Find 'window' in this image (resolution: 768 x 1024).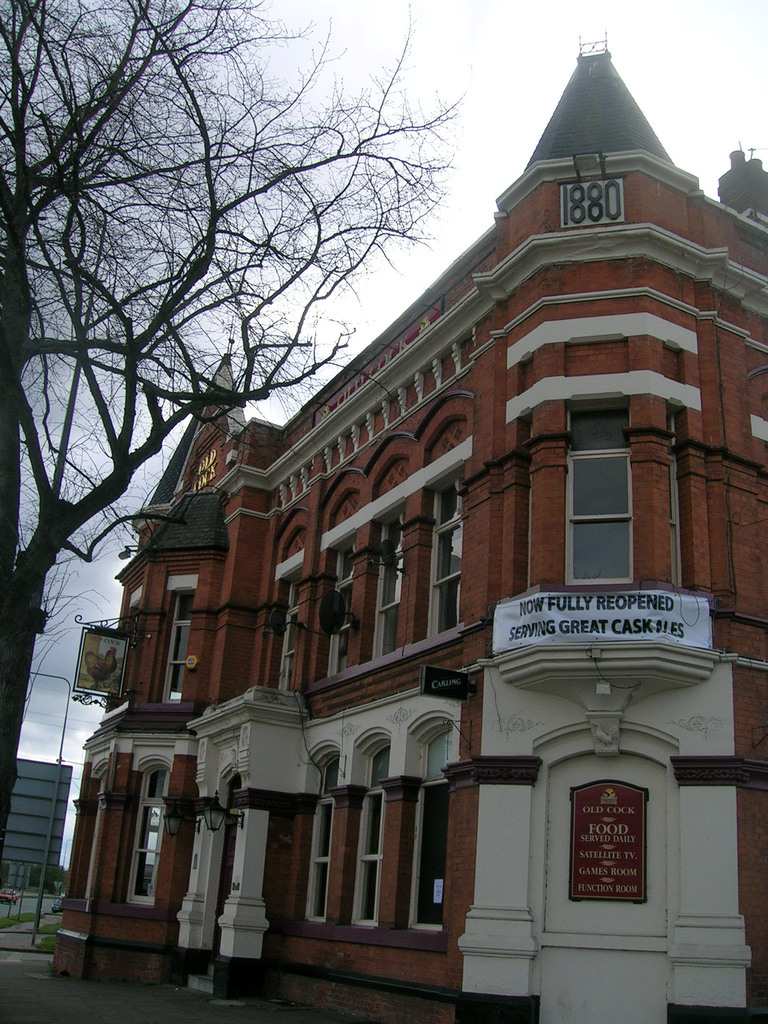
bbox(128, 760, 170, 903).
